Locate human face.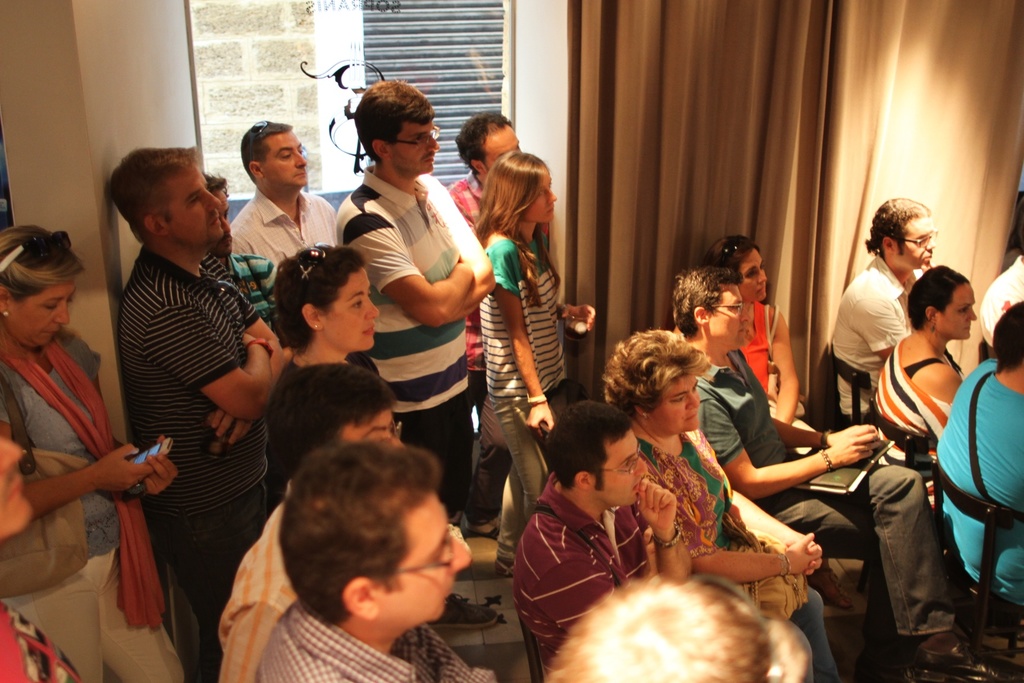
Bounding box: 939, 288, 976, 336.
